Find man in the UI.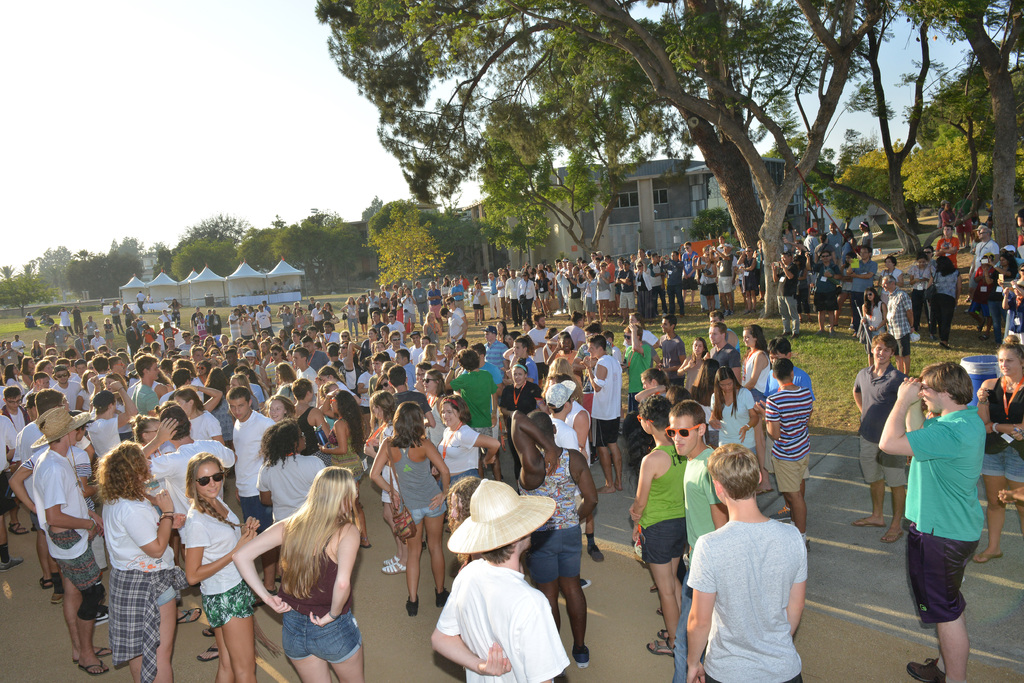
UI element at select_region(83, 314, 99, 347).
